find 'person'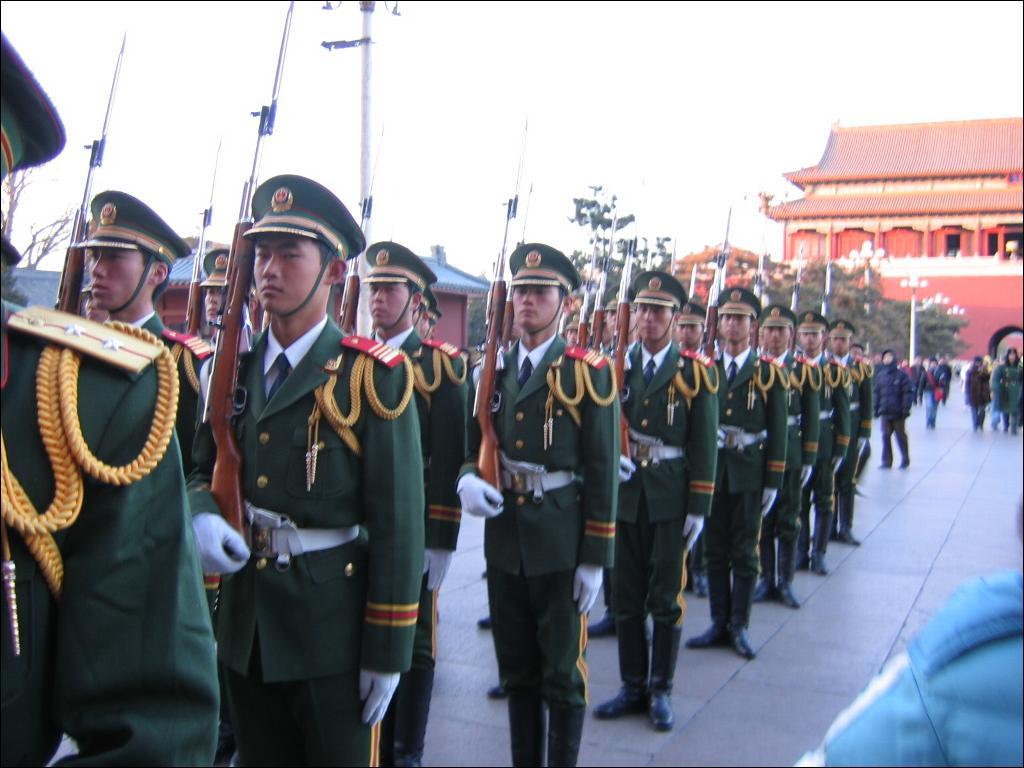
(x1=788, y1=568, x2=1023, y2=767)
